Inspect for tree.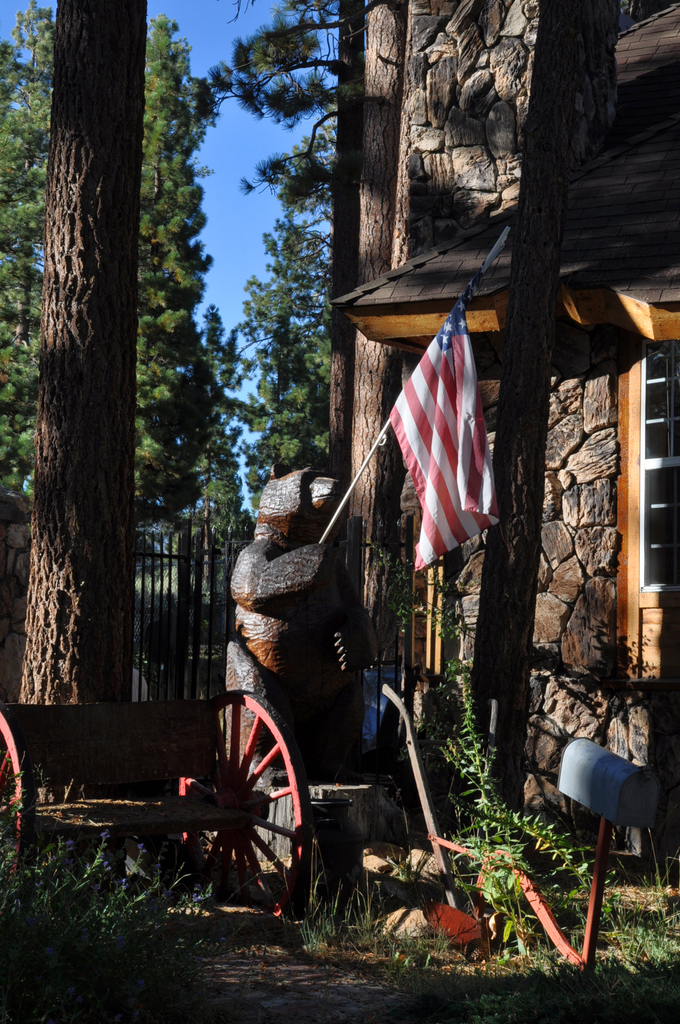
Inspection: left=467, top=0, right=623, bottom=822.
